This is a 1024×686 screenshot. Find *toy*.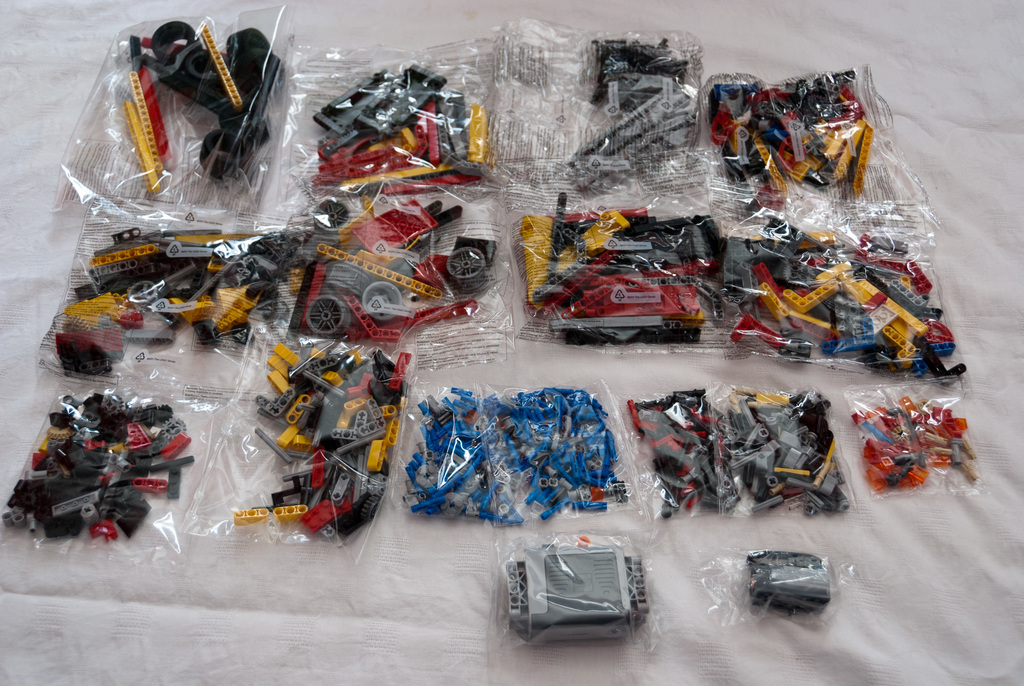
Bounding box: <box>316,61,490,192</box>.
